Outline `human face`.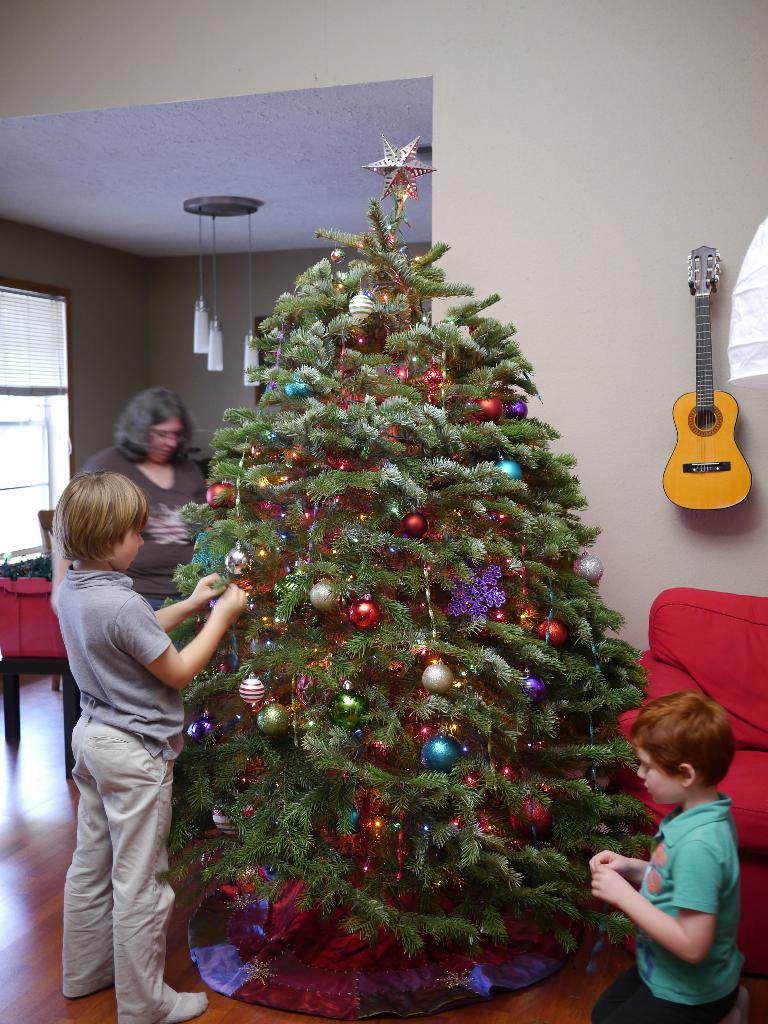
Outline: [147, 408, 189, 466].
